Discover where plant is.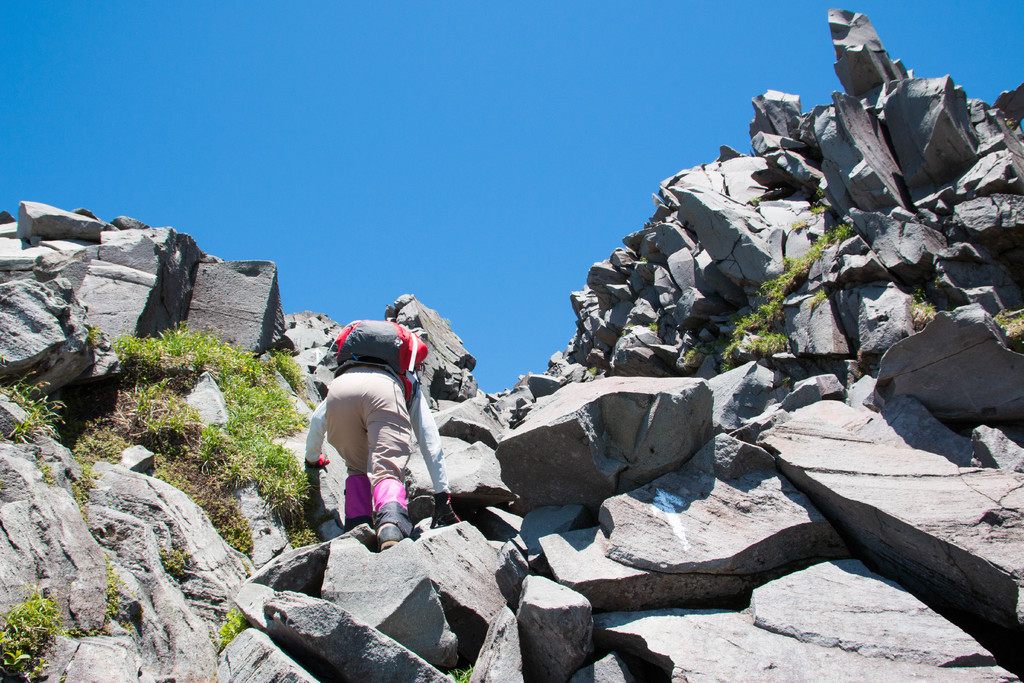
Discovered at (450,664,476,682).
